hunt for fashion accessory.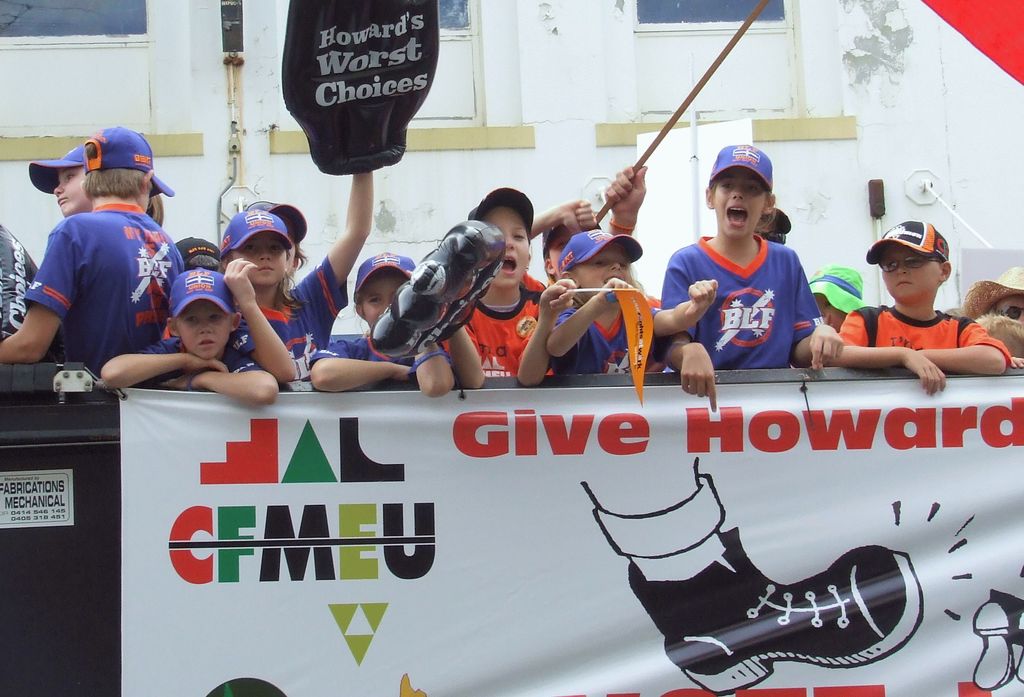
Hunted down at [x1=348, y1=244, x2=422, y2=296].
